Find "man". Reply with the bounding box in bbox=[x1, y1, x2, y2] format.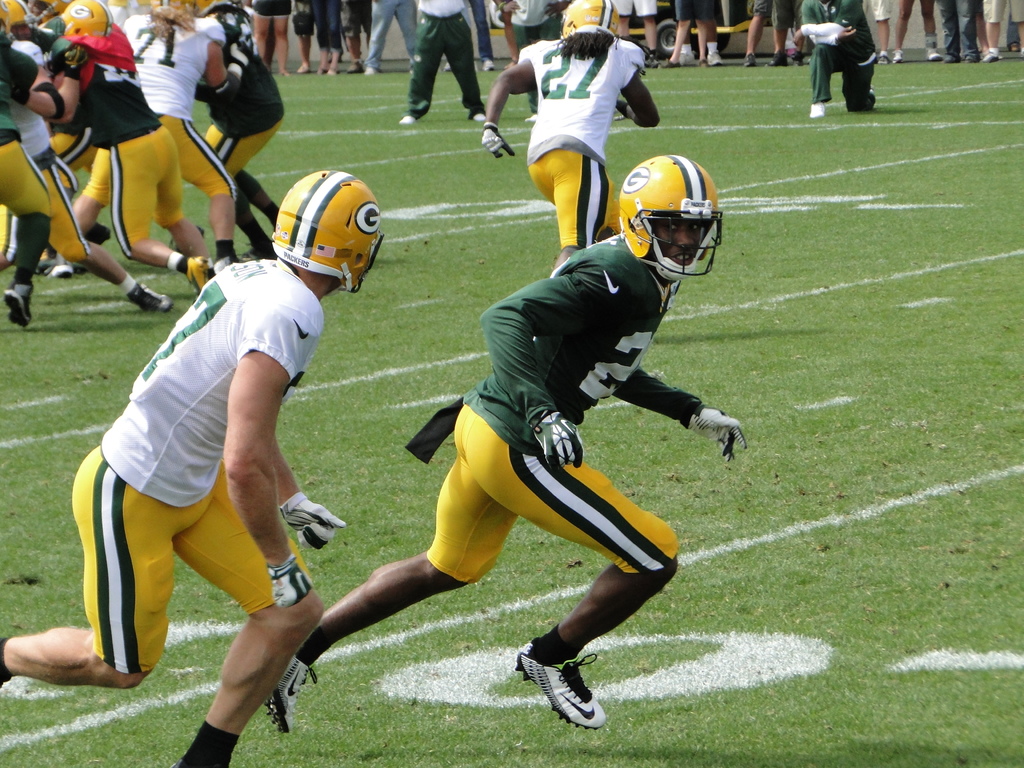
bbox=[805, 0, 878, 119].
